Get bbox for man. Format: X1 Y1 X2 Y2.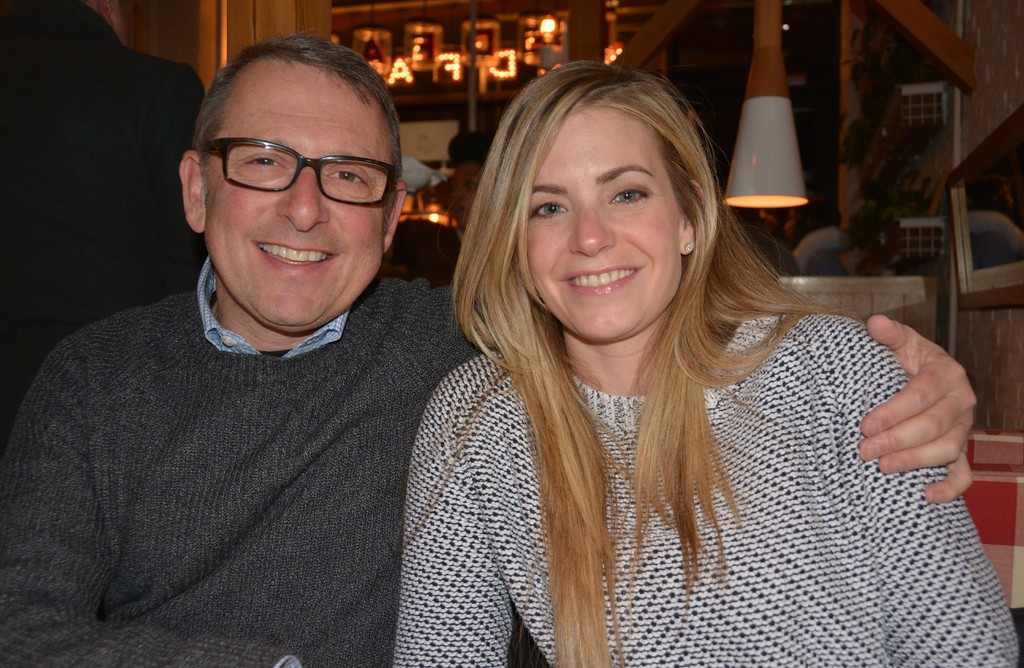
3 14 543 665.
